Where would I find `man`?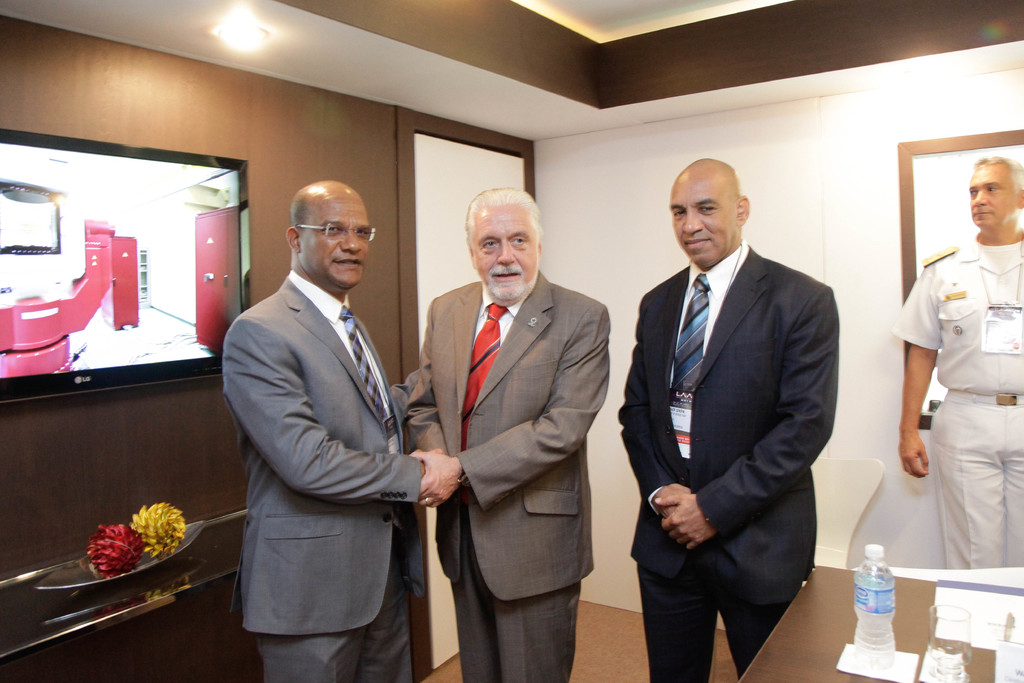
At x1=410, y1=190, x2=611, y2=682.
